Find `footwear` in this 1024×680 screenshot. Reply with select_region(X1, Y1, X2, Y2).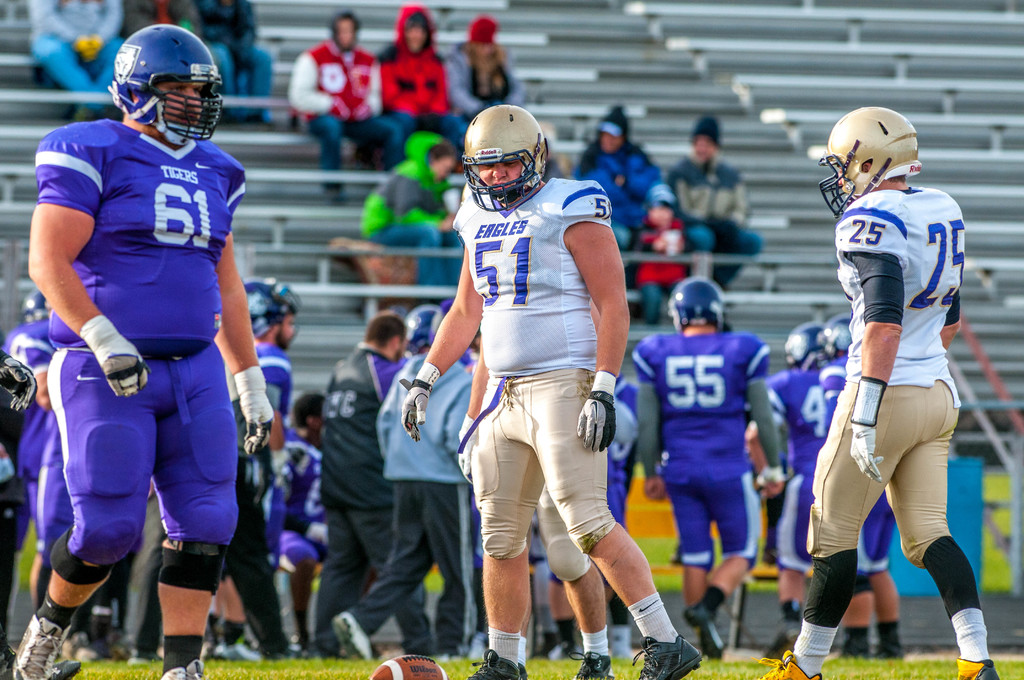
select_region(296, 638, 317, 659).
